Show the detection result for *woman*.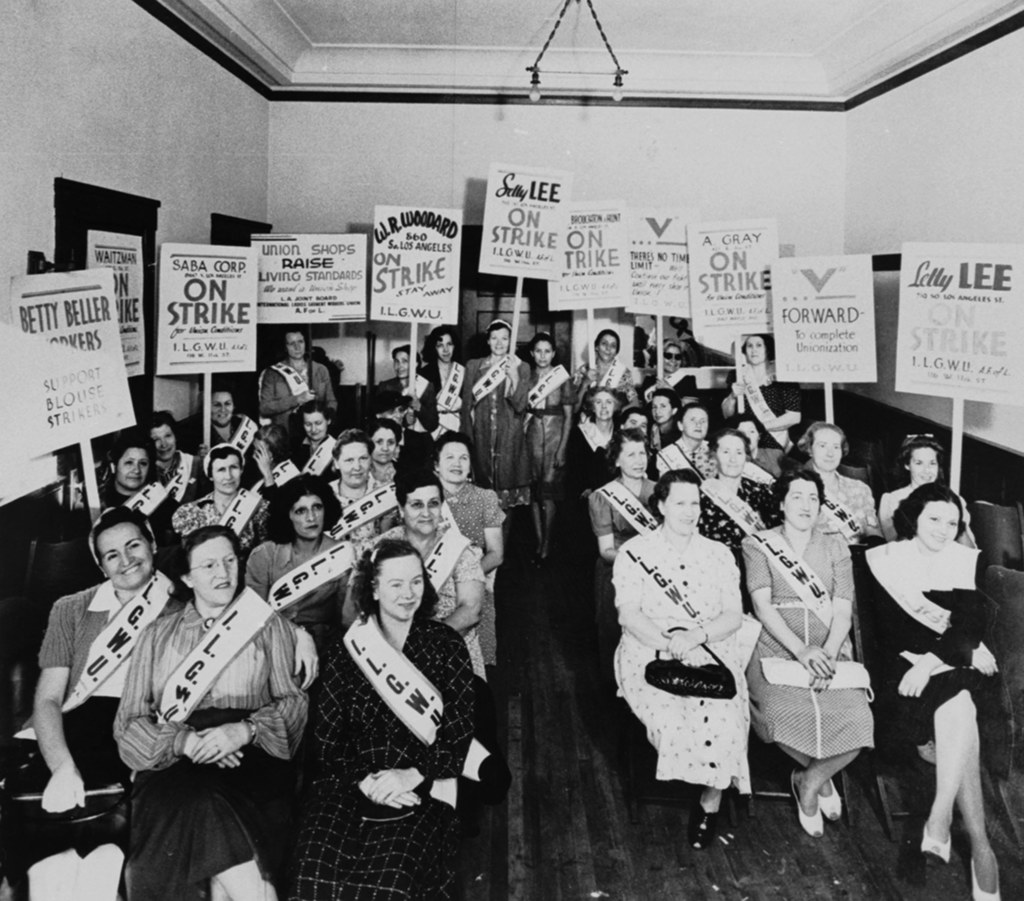
(x1=725, y1=414, x2=781, y2=478).
